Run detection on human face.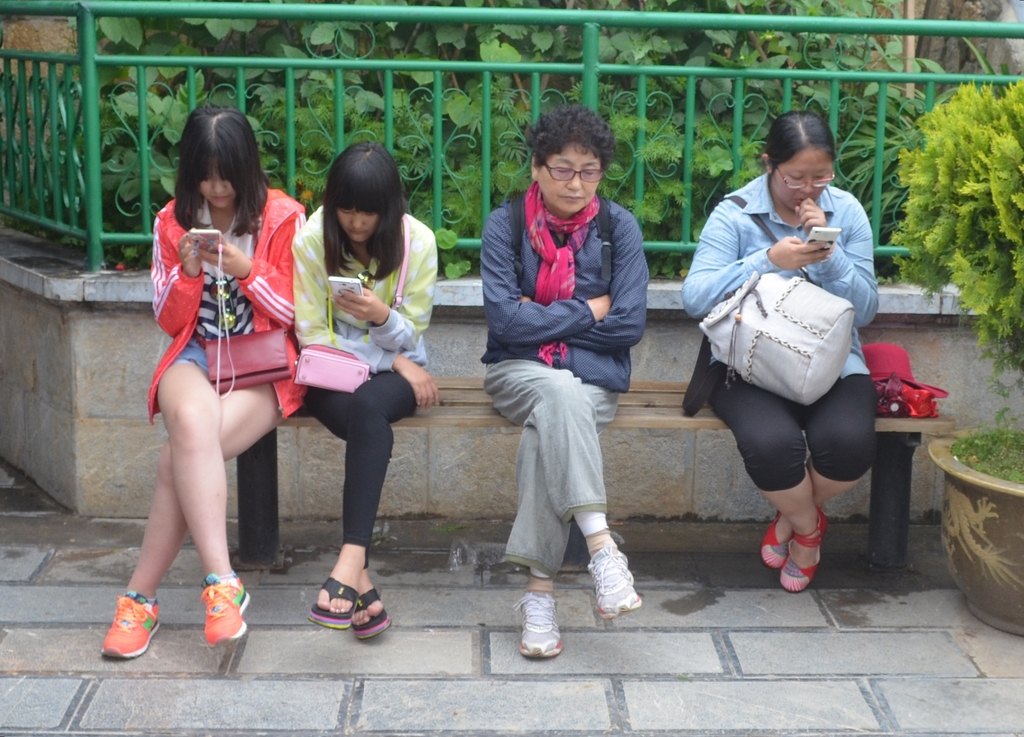
Result: region(533, 142, 602, 215).
